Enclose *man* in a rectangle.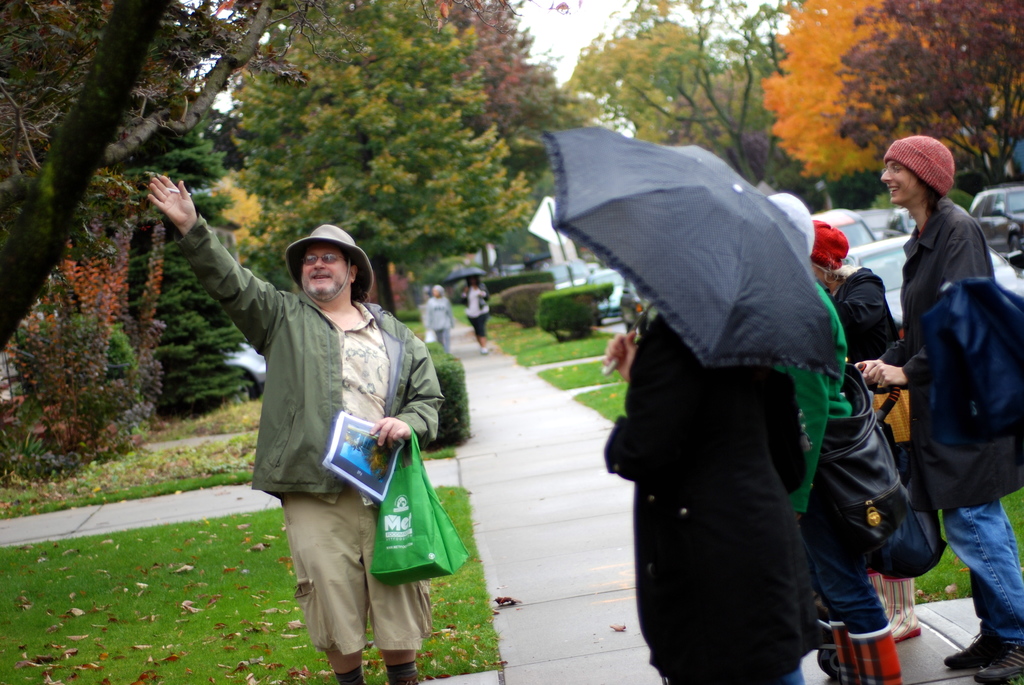
box(857, 135, 1023, 684).
